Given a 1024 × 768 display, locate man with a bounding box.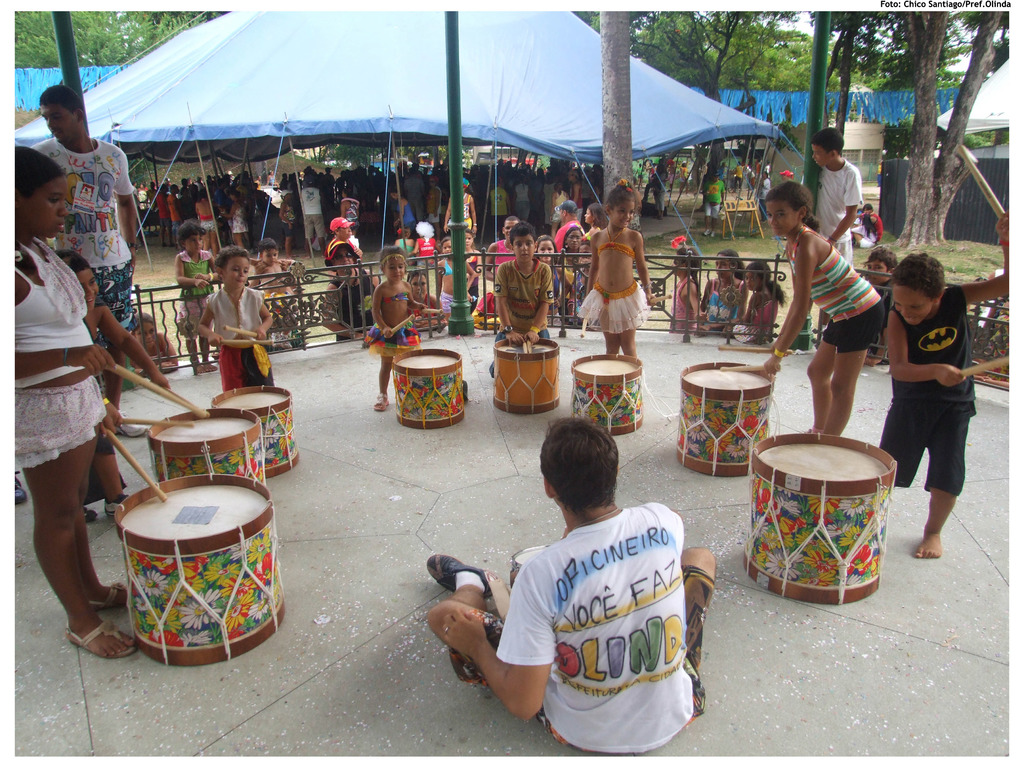
Located: (407,171,424,220).
